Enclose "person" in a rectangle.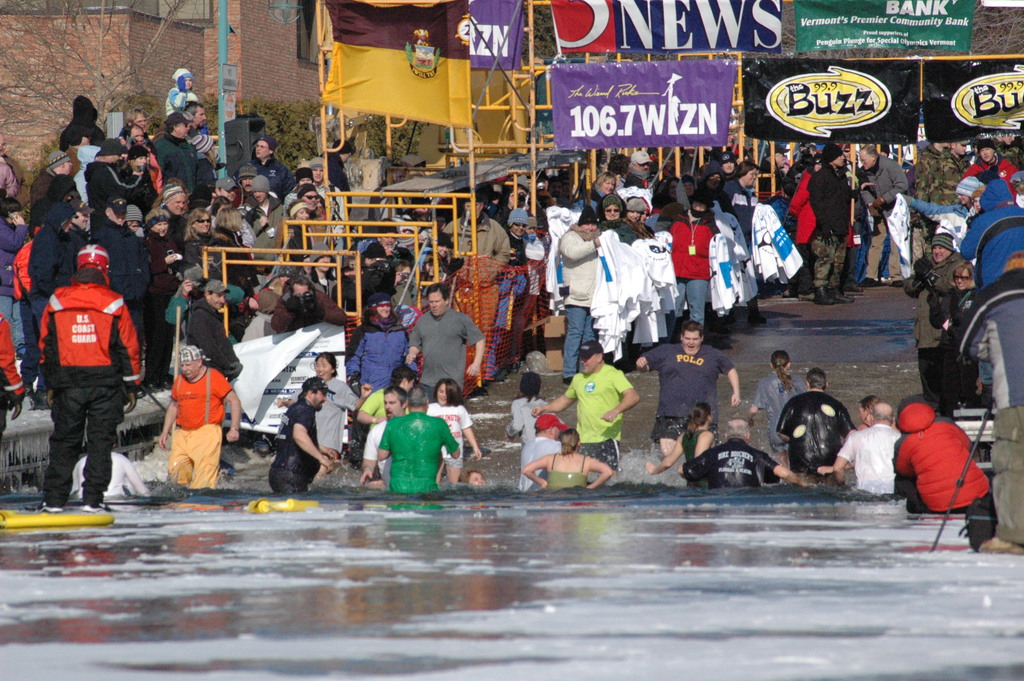
(x1=206, y1=174, x2=243, y2=209).
